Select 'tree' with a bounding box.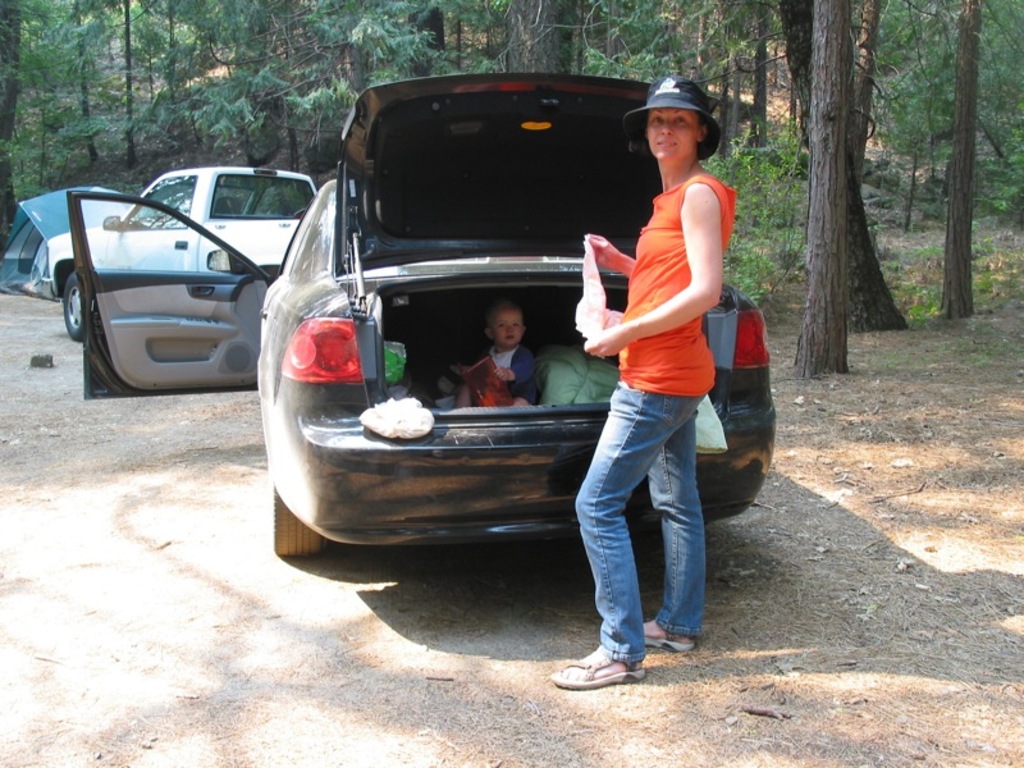
bbox=(452, 0, 602, 96).
